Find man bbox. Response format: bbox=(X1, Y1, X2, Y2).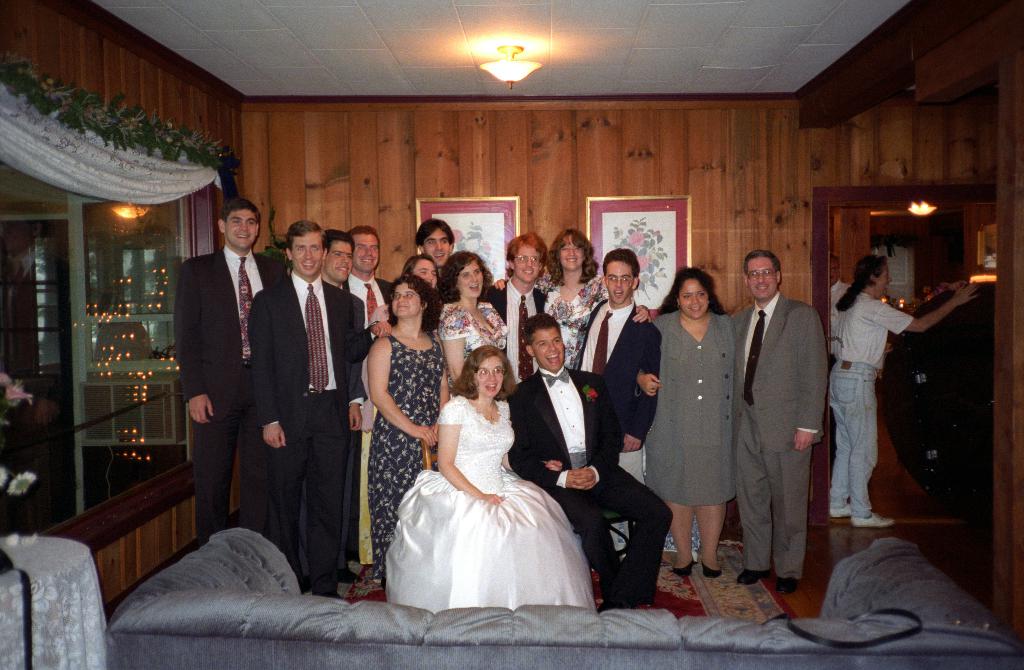
bbox=(346, 227, 397, 350).
